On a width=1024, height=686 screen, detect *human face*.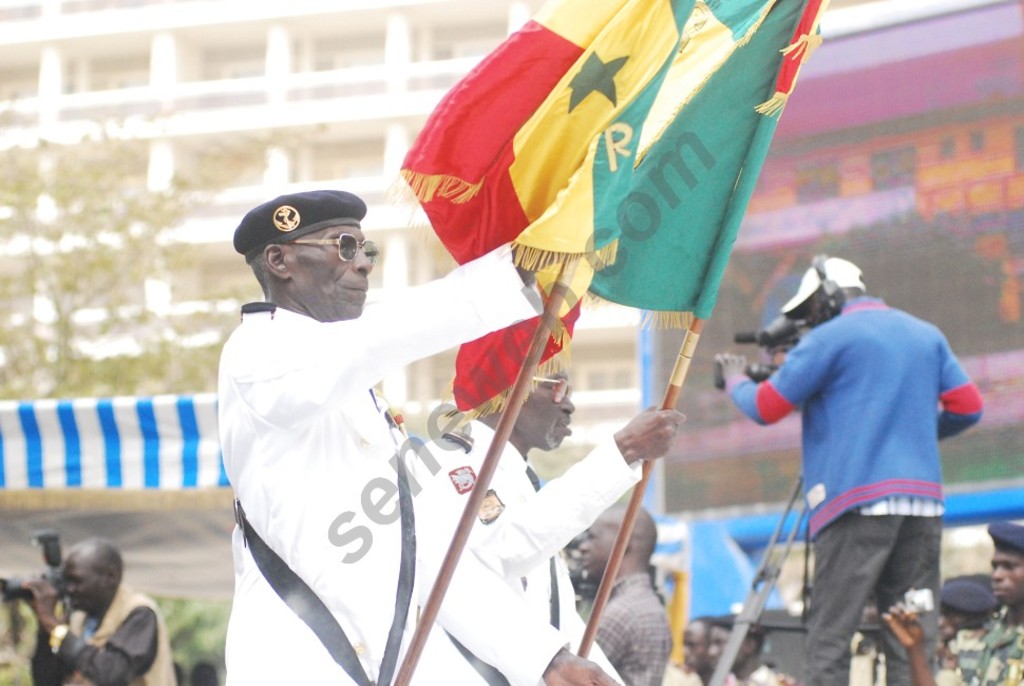
bbox=(678, 621, 709, 670).
